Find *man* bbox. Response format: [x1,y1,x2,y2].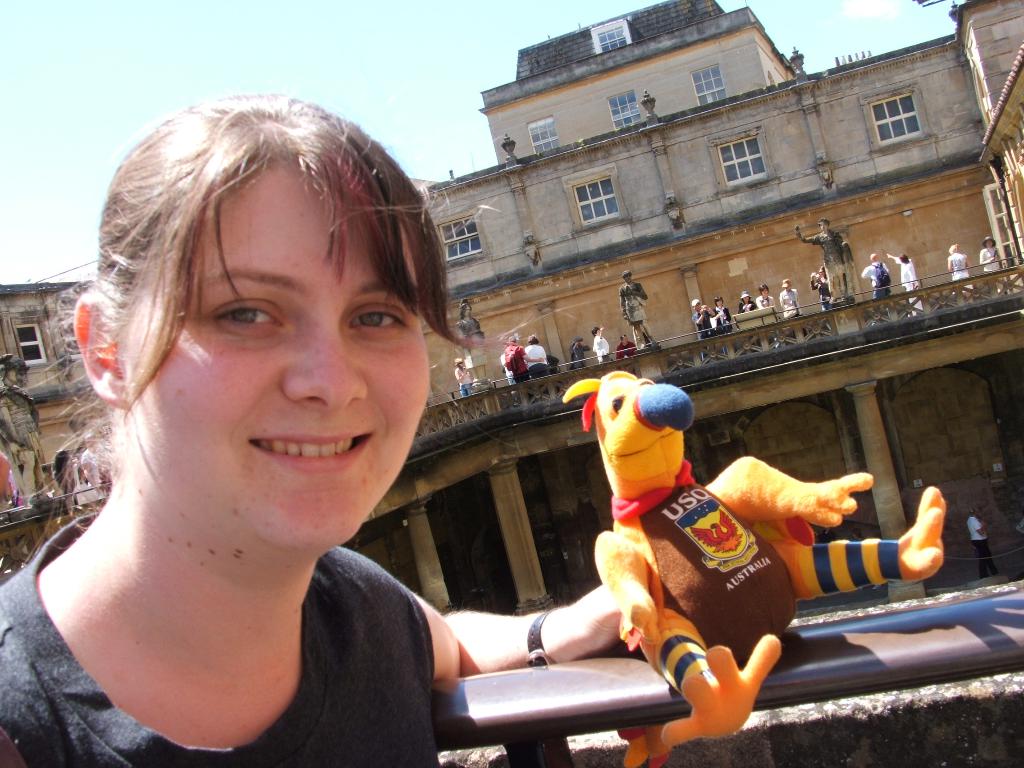
[502,335,529,376].
